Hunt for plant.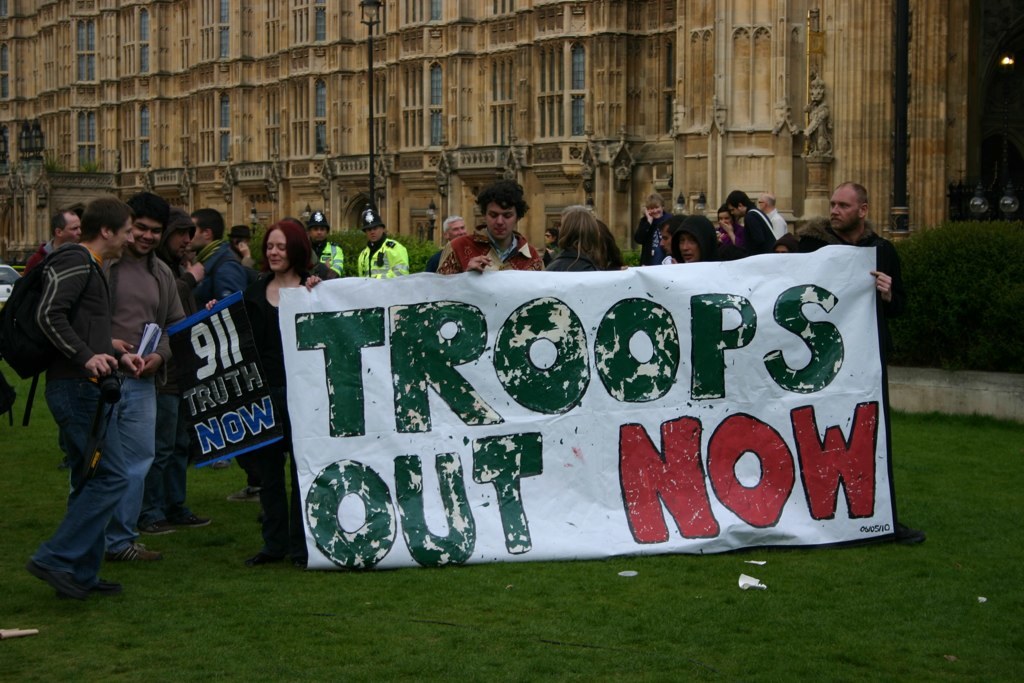
Hunted down at [x1=36, y1=151, x2=64, y2=178].
